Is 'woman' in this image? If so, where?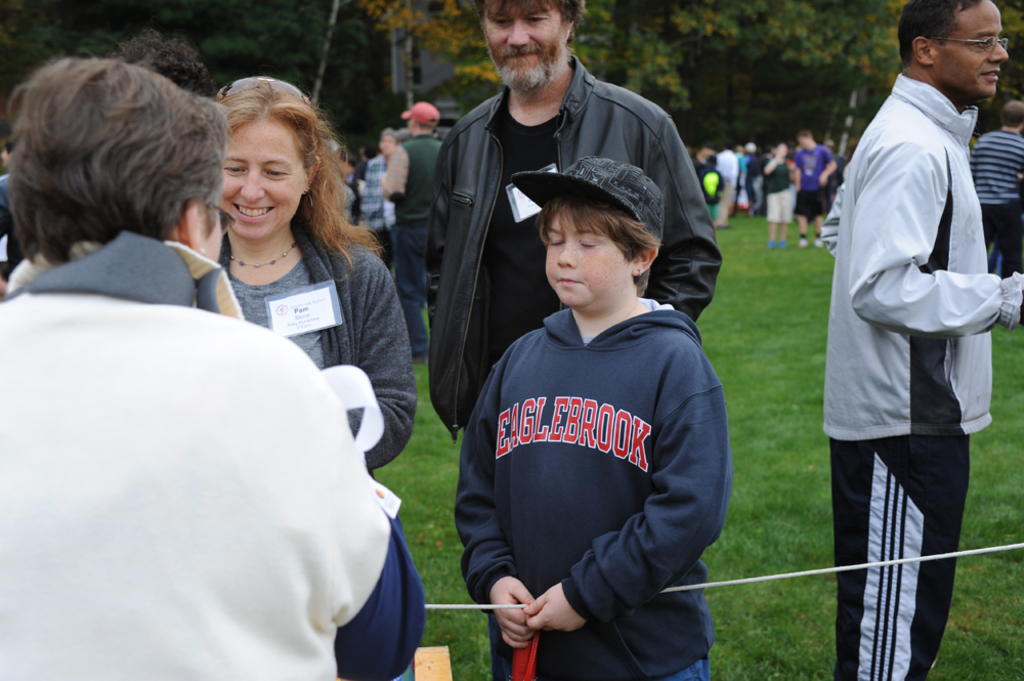
Yes, at {"left": 157, "top": 100, "right": 403, "bottom": 458}.
